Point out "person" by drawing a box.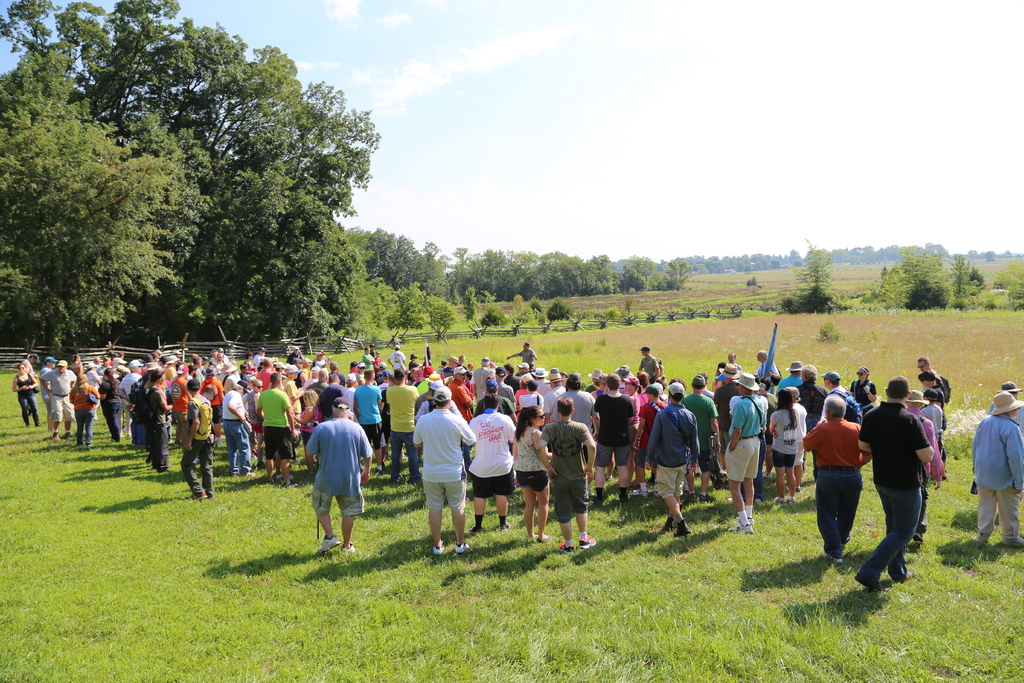
856:375:935:591.
